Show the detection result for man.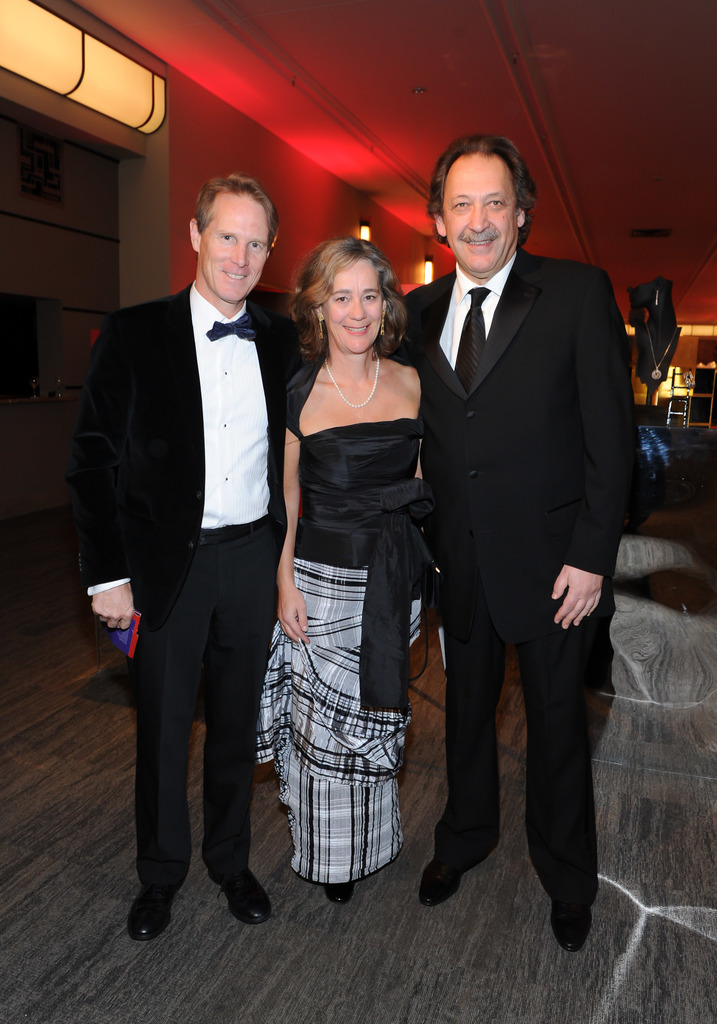
box=[366, 134, 647, 965].
